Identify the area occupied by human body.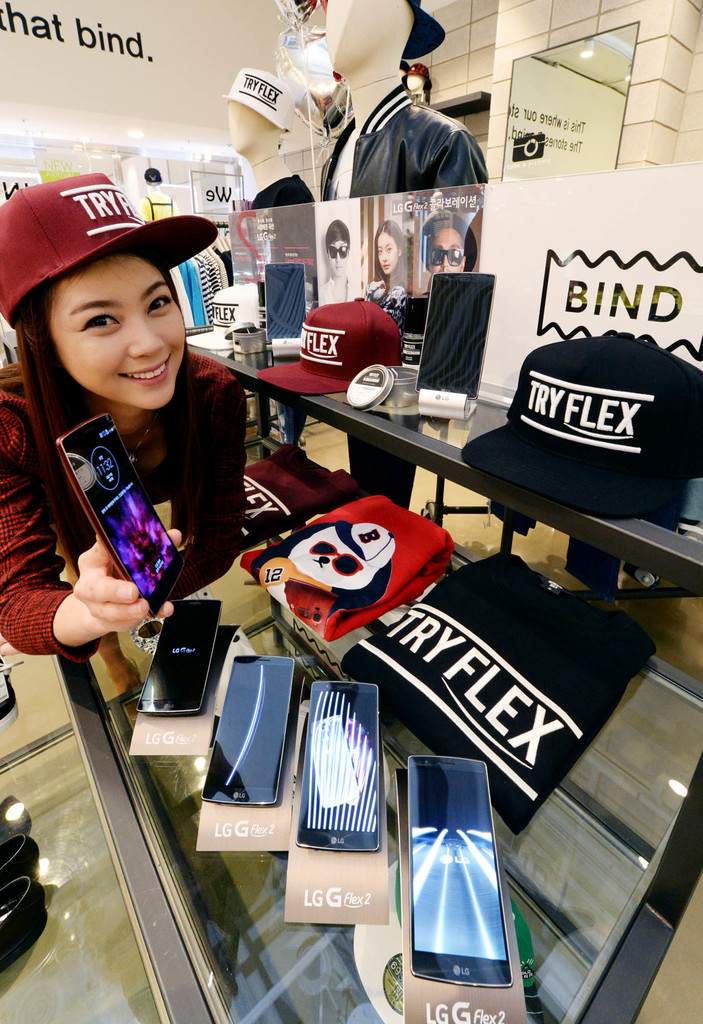
Area: BBox(312, 106, 499, 522).
